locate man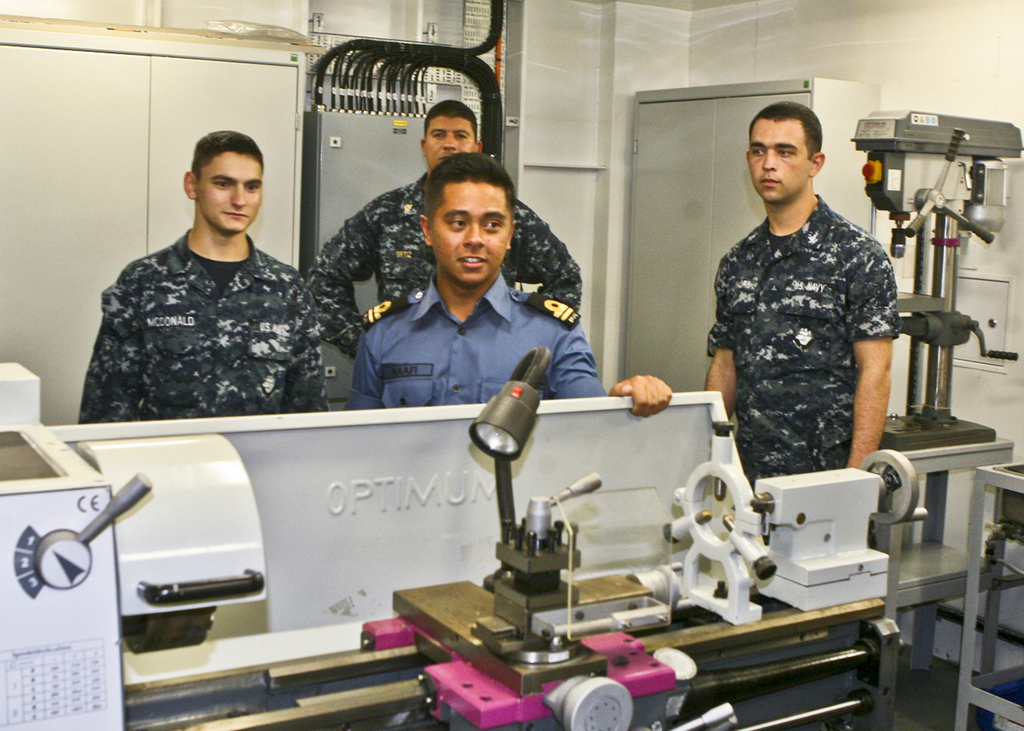
BBox(301, 101, 581, 352)
